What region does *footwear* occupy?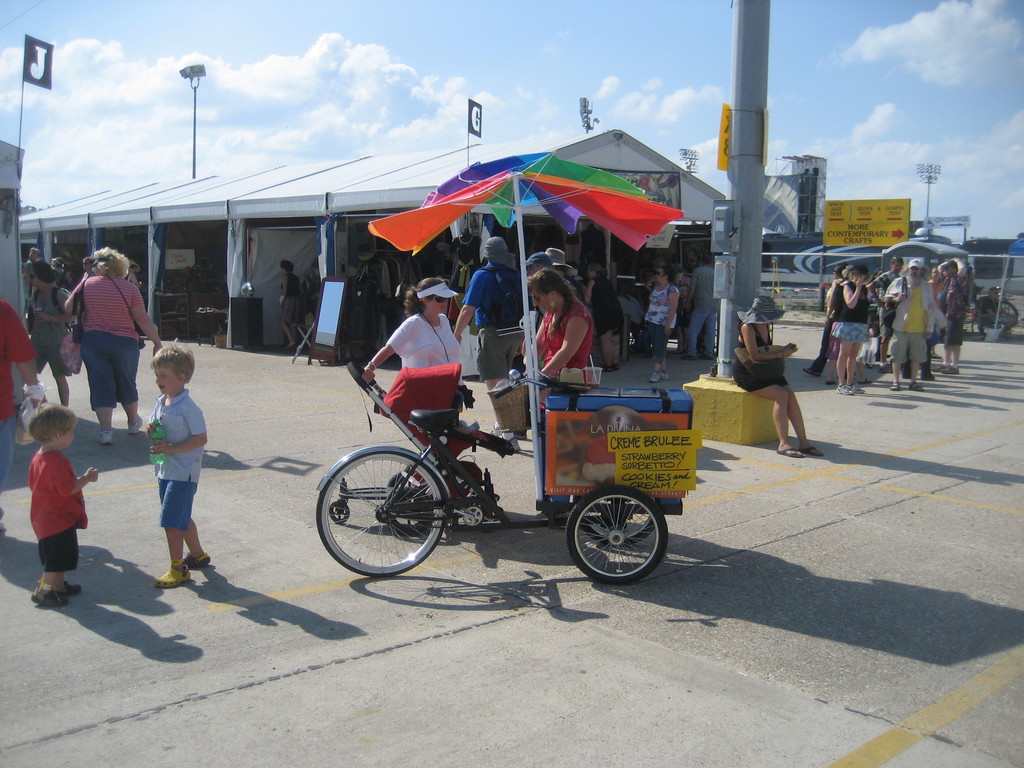
detection(102, 433, 111, 447).
